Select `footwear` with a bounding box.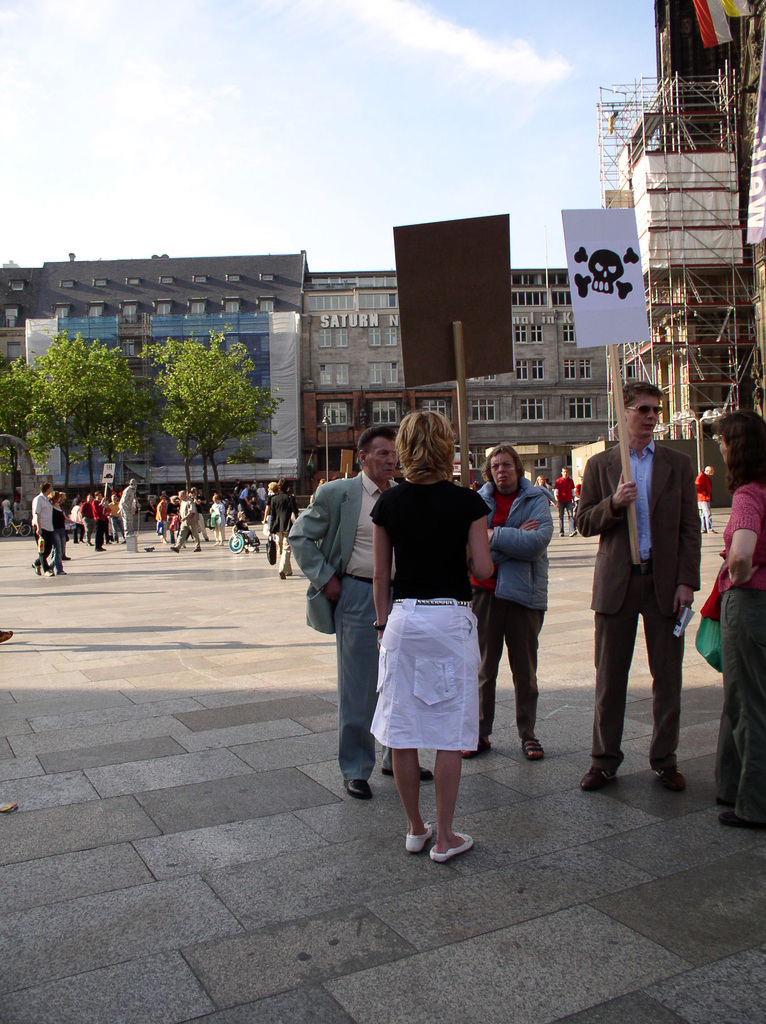
431, 833, 476, 863.
